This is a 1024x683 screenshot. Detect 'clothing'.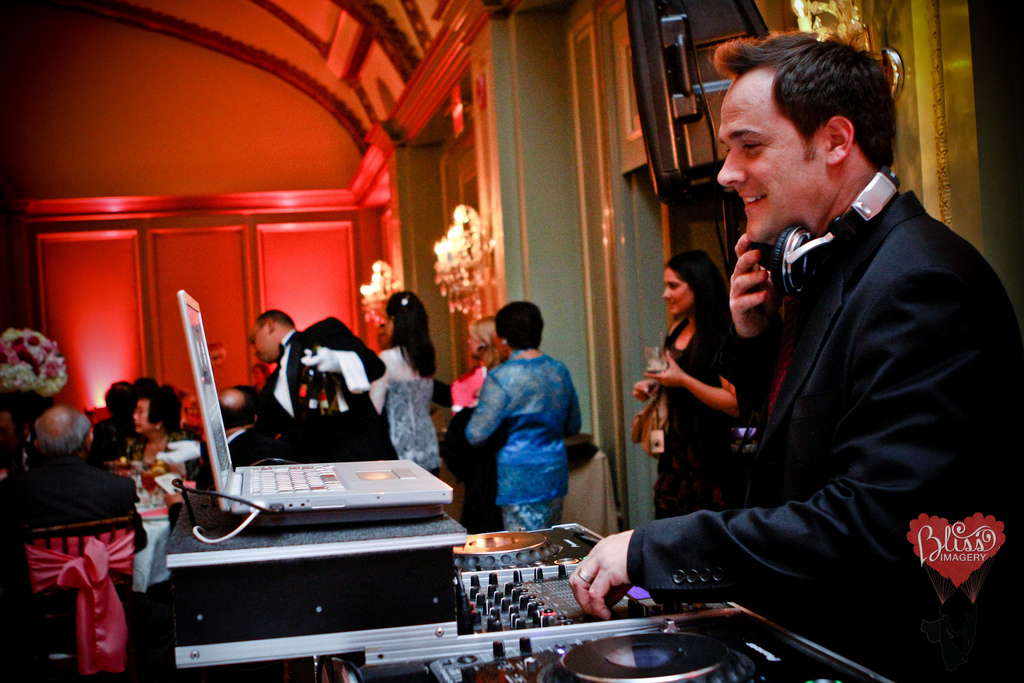
{"left": 627, "top": 194, "right": 1021, "bottom": 682}.
